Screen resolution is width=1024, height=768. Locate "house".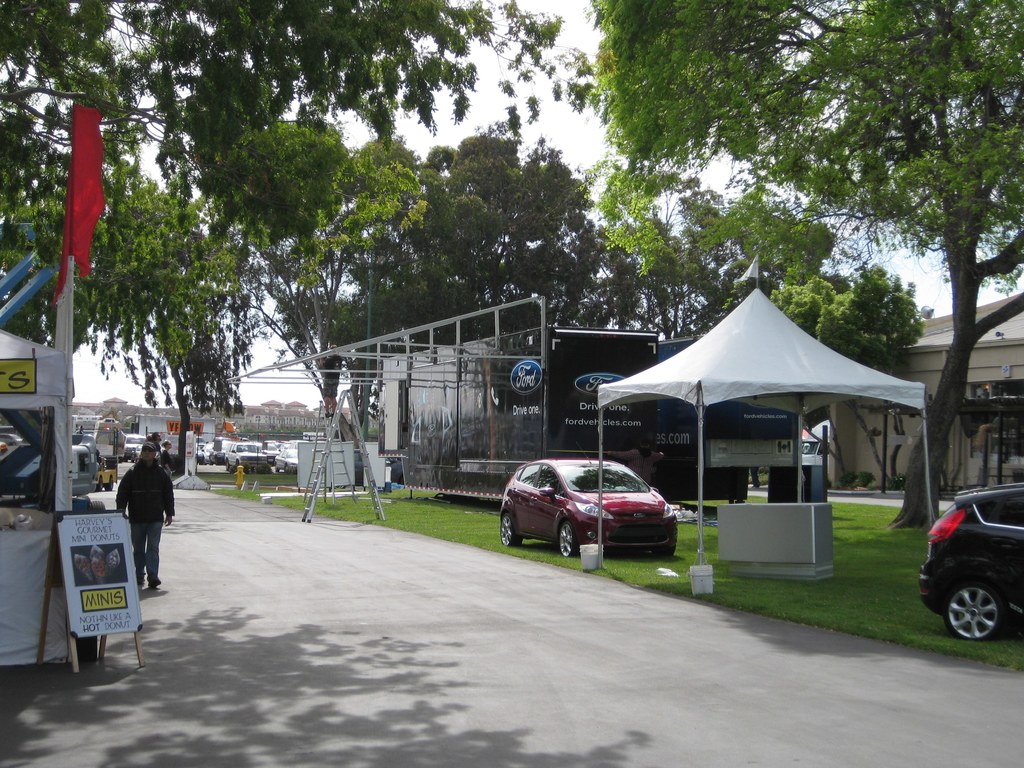
locate(822, 298, 1019, 509).
